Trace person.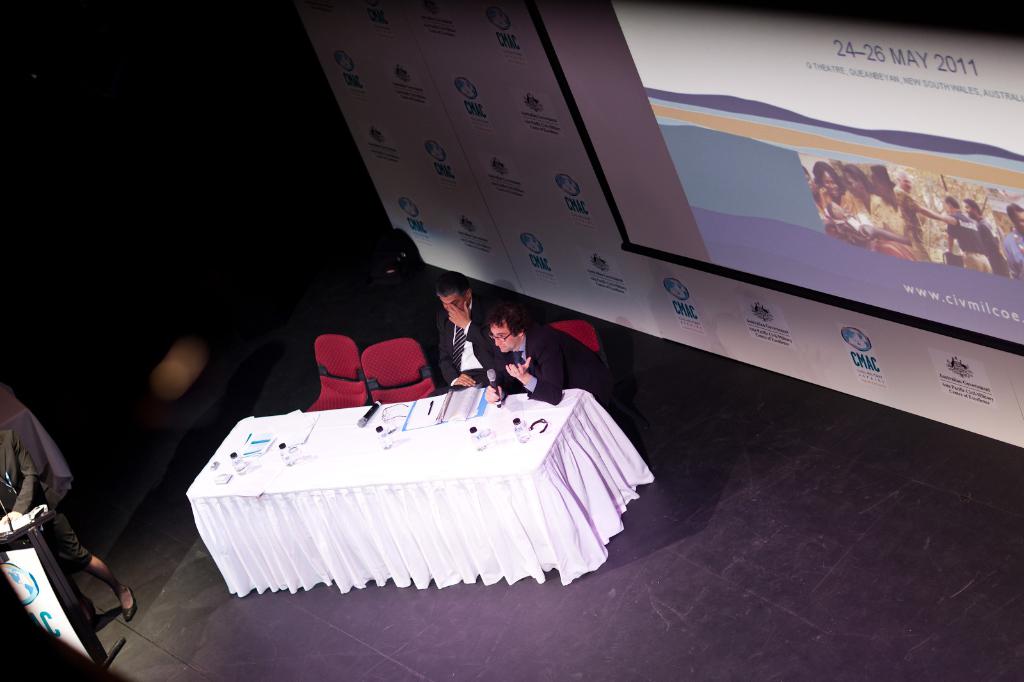
Traced to left=1002, top=200, right=1023, bottom=278.
